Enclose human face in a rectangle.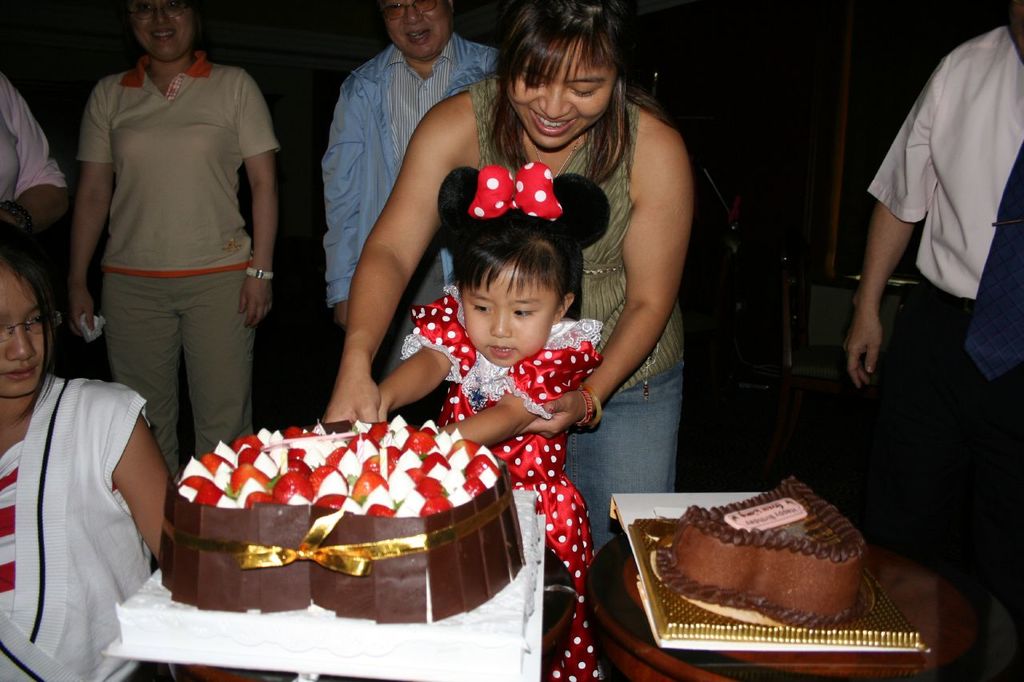
region(458, 266, 558, 372).
